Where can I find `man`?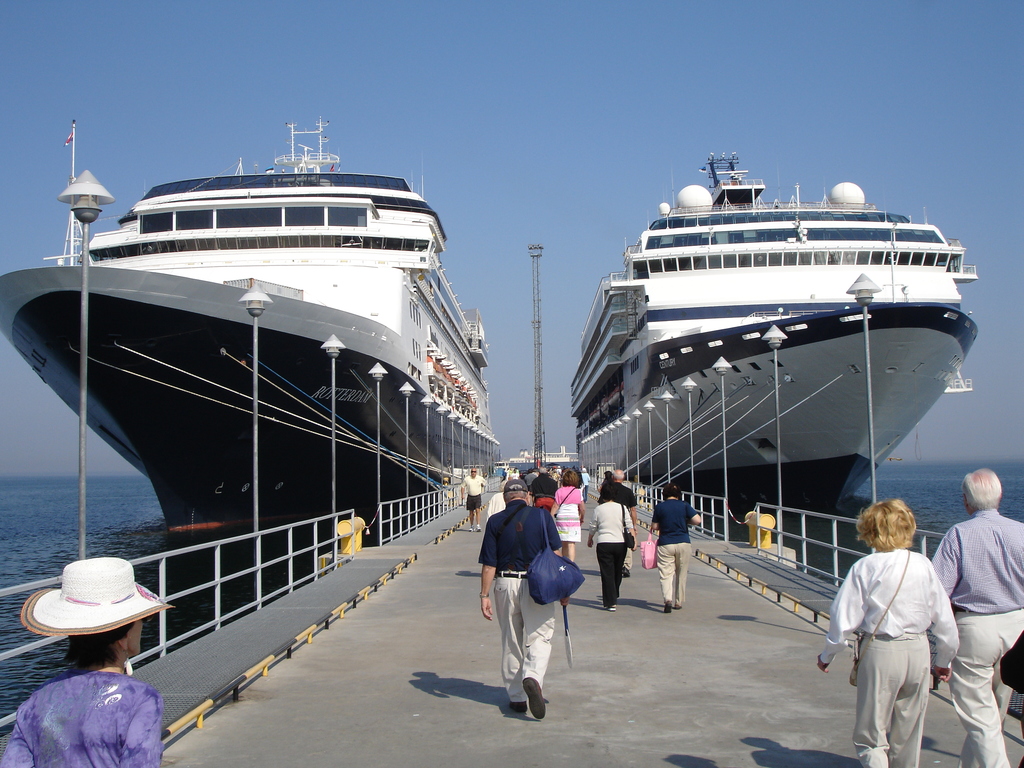
You can find it at {"x1": 459, "y1": 467, "x2": 486, "y2": 531}.
